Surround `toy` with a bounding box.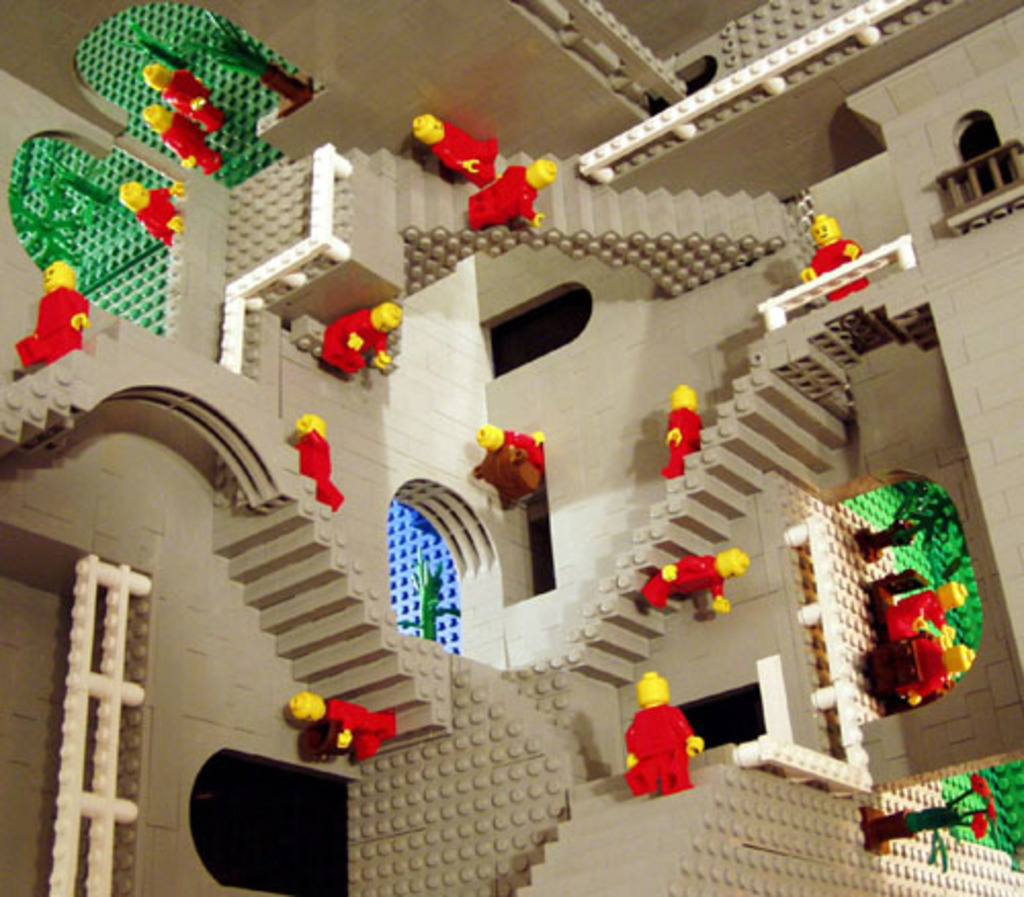
(141,102,227,176).
